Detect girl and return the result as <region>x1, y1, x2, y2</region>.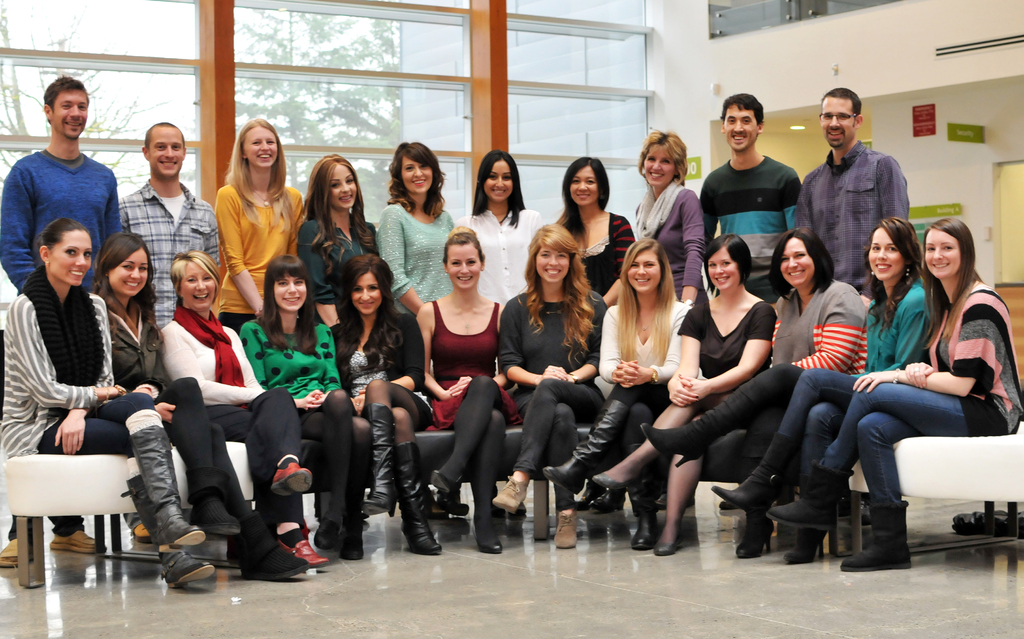
<region>417, 229, 503, 551</region>.
